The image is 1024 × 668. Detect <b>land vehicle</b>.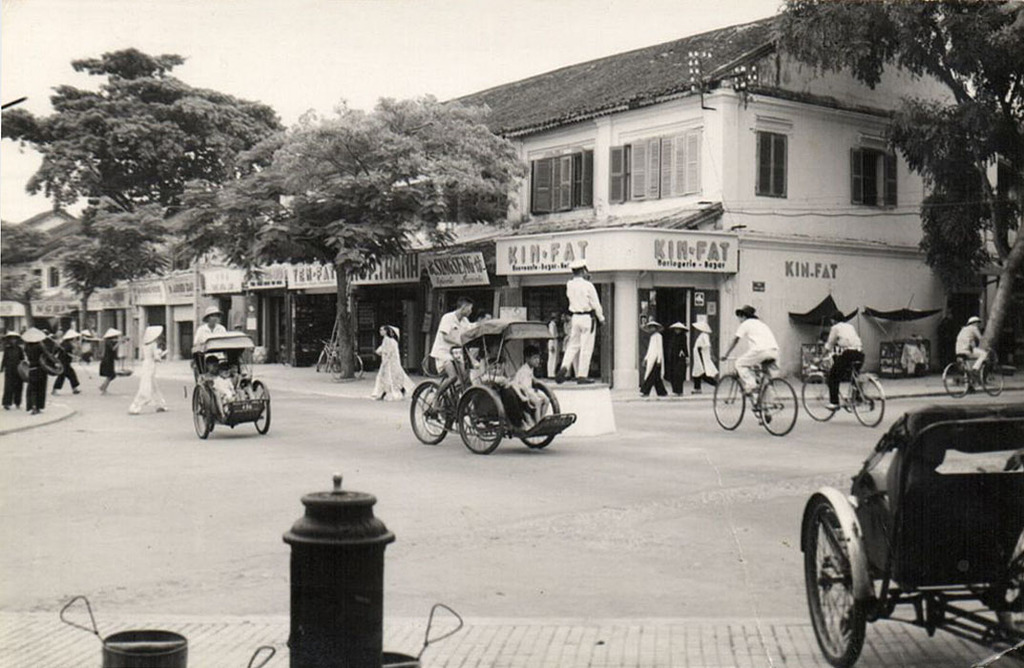
Detection: (813,391,1023,661).
